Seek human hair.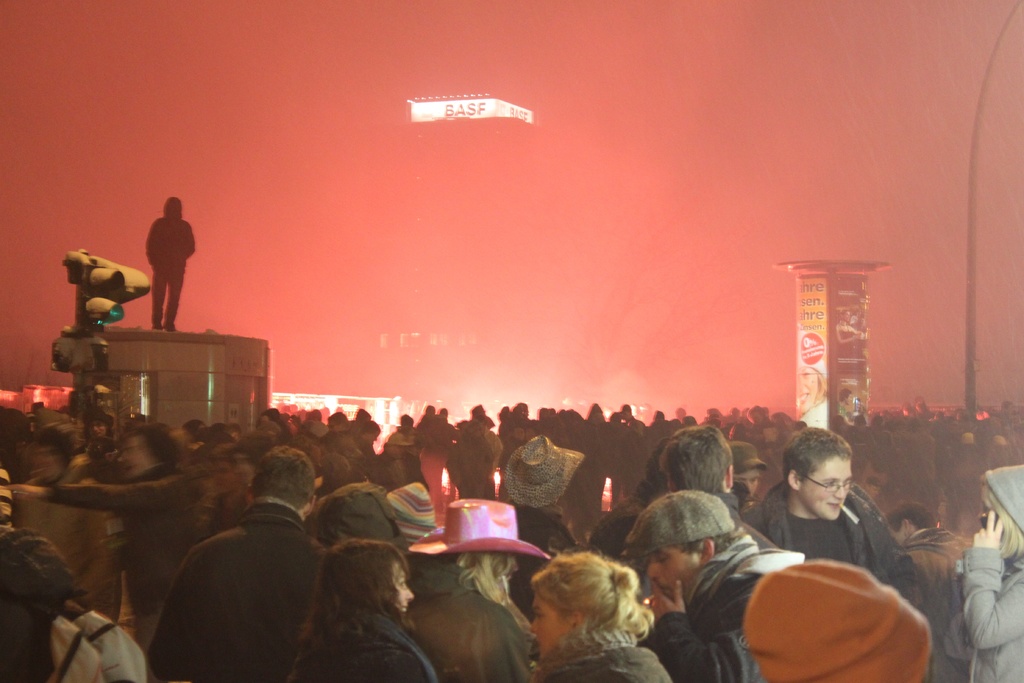
[left=884, top=502, right=936, bottom=527].
